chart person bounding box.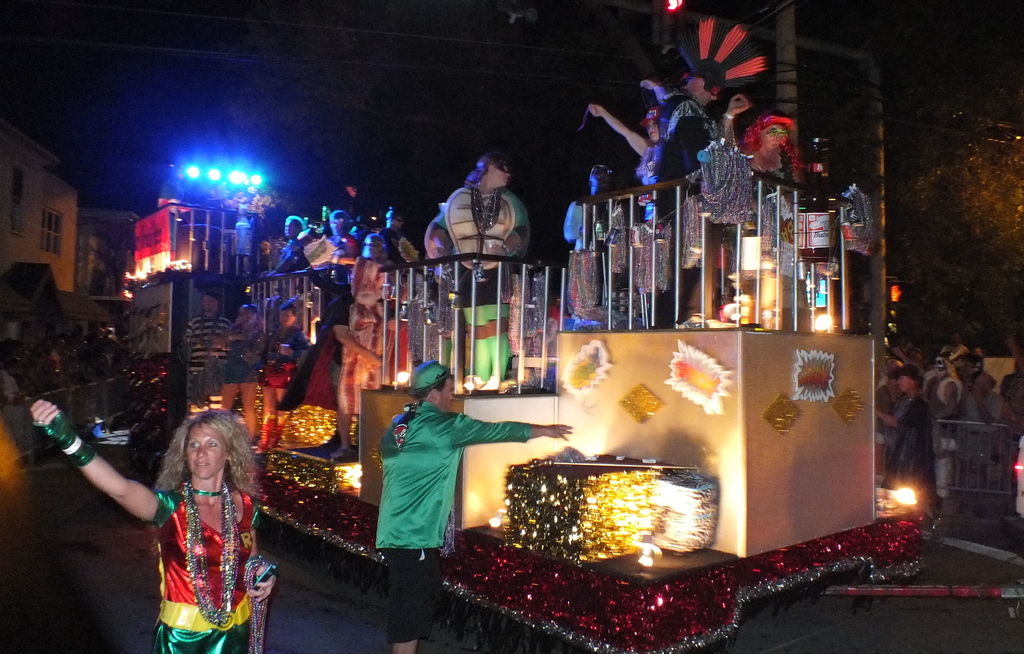
Charted: (left=227, top=180, right=251, bottom=205).
